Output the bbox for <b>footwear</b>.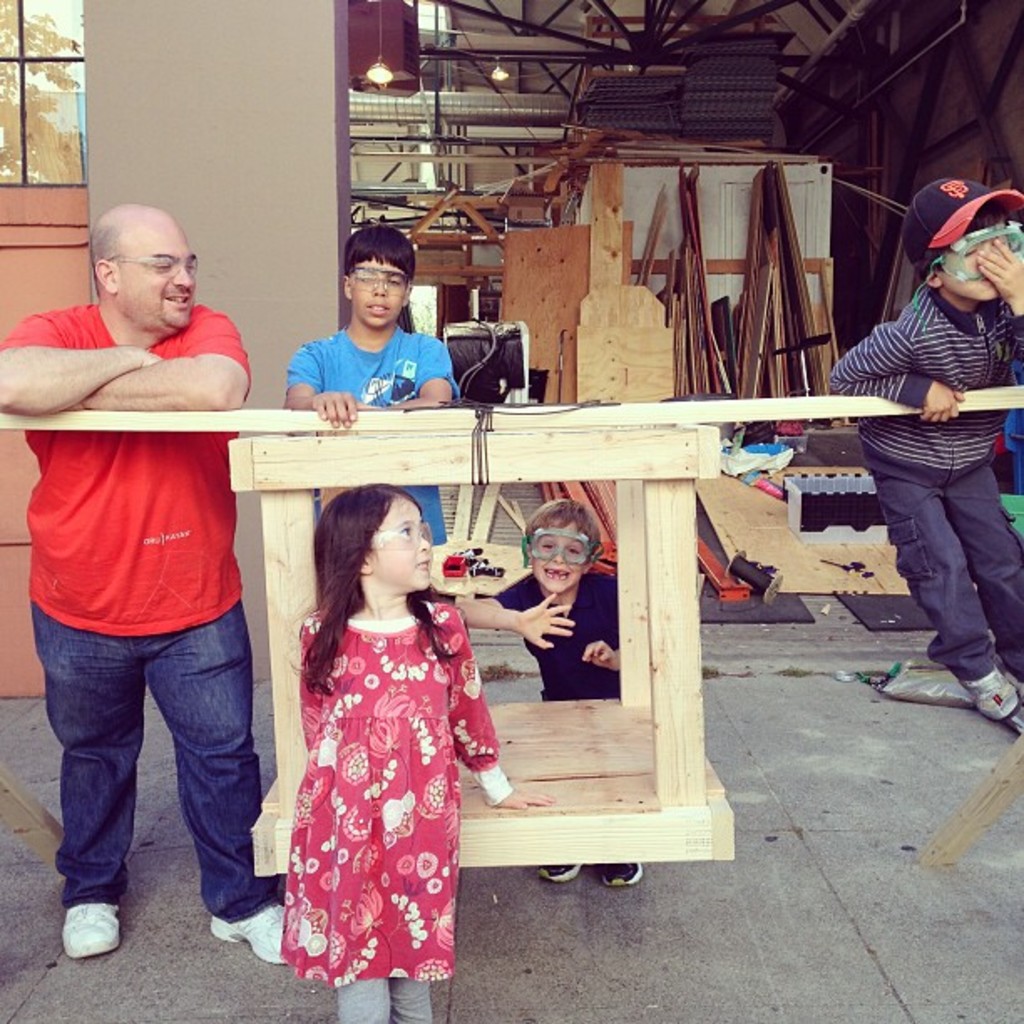
x1=547 y1=865 x2=644 y2=892.
